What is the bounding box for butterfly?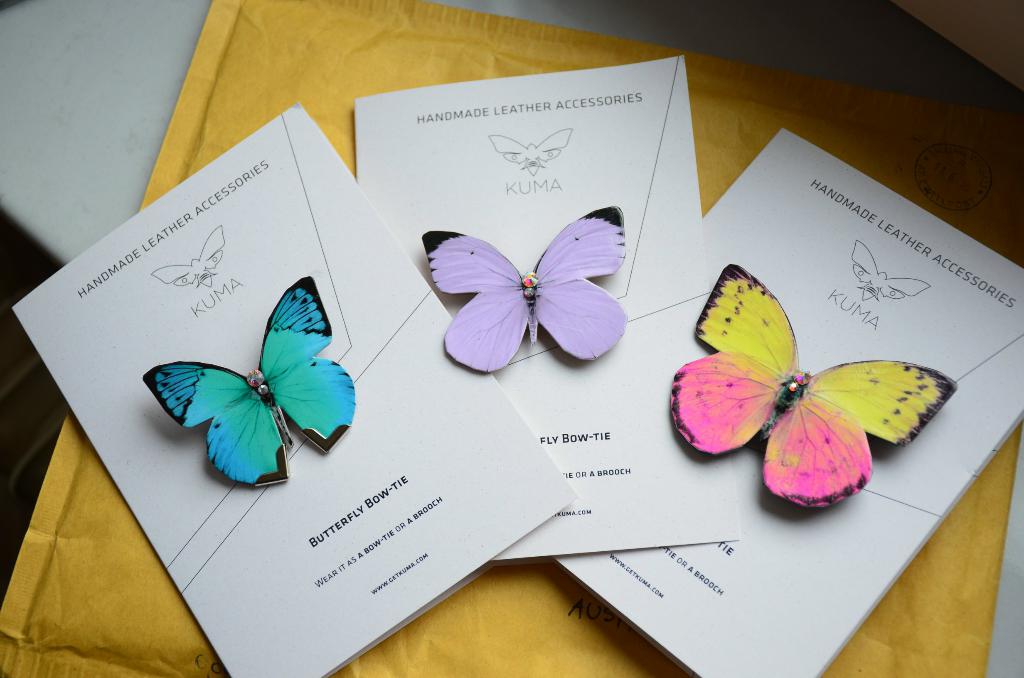
left=422, top=205, right=627, bottom=376.
